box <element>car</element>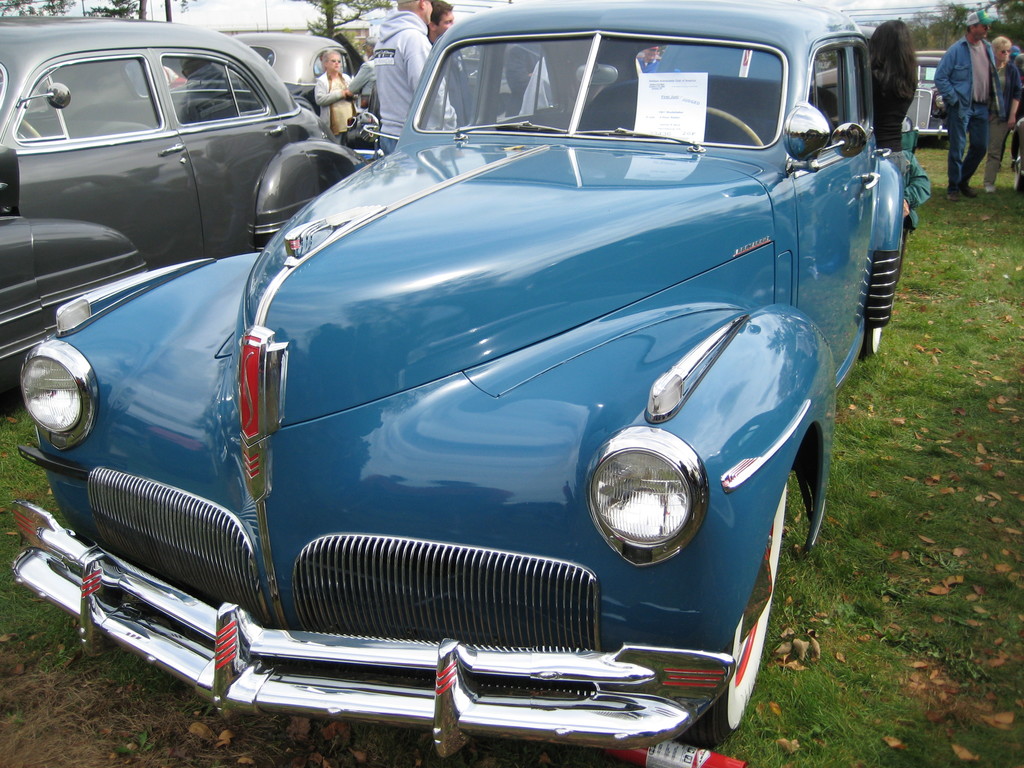
239:35:369:98
